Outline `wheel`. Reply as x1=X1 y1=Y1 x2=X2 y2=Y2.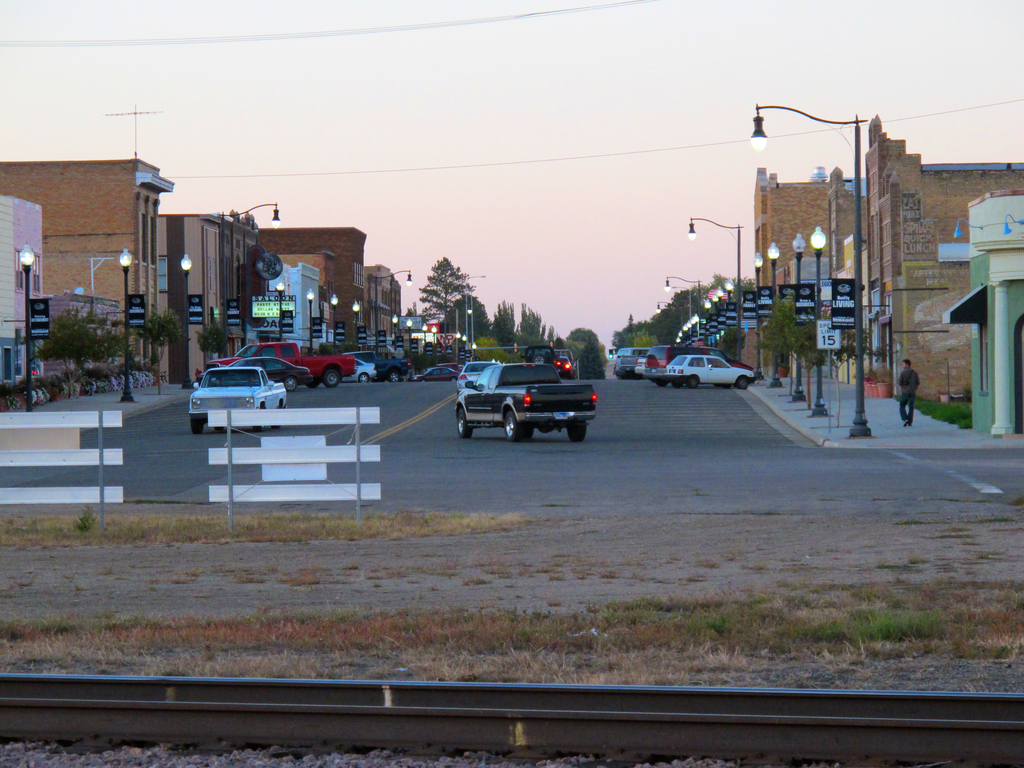
x1=190 y1=417 x2=202 y2=432.
